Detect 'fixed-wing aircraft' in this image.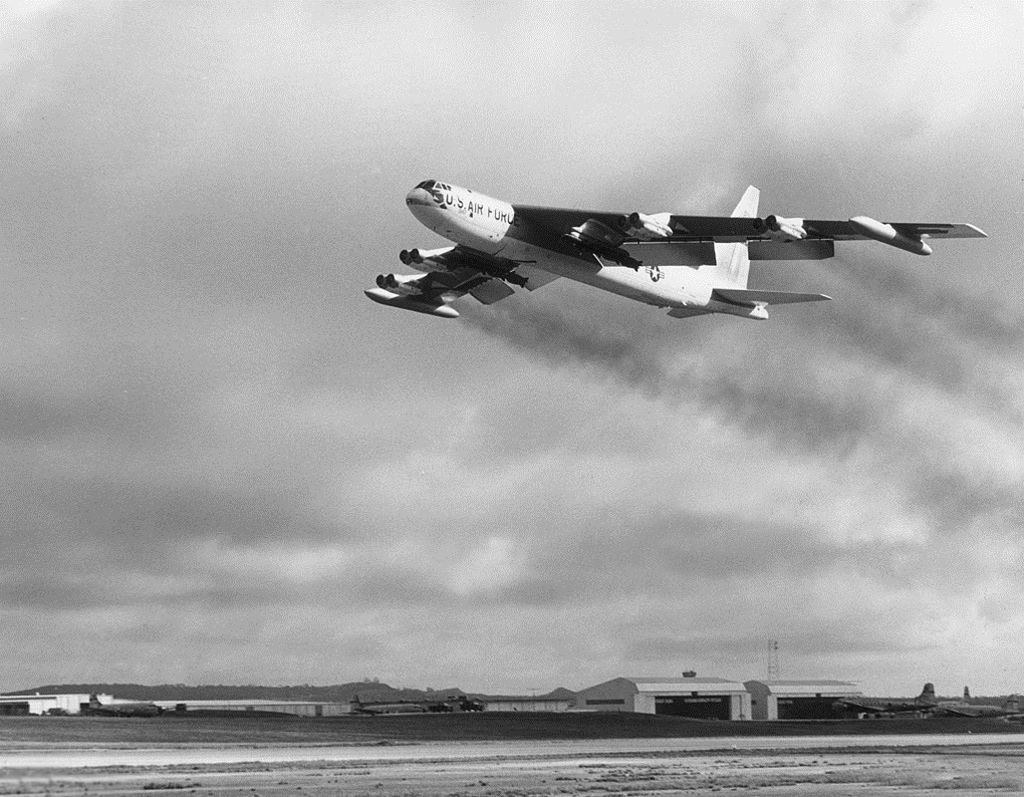
Detection: left=375, top=173, right=982, bottom=334.
